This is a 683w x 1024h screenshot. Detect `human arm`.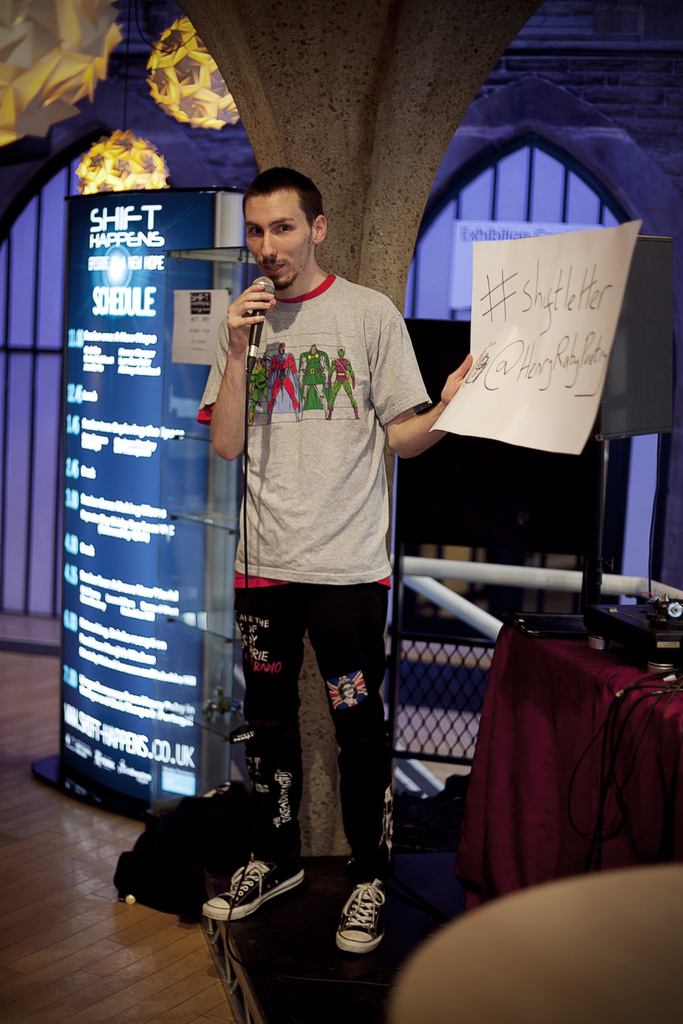
[213, 276, 265, 433].
